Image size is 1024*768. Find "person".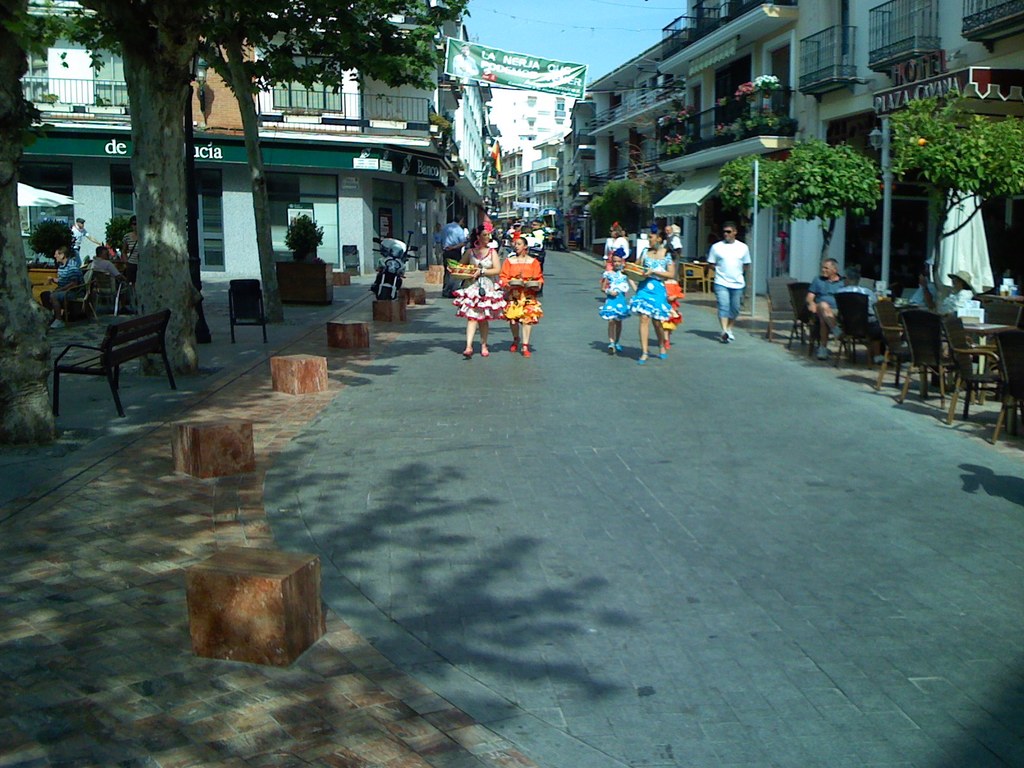
left=504, top=225, right=516, bottom=240.
